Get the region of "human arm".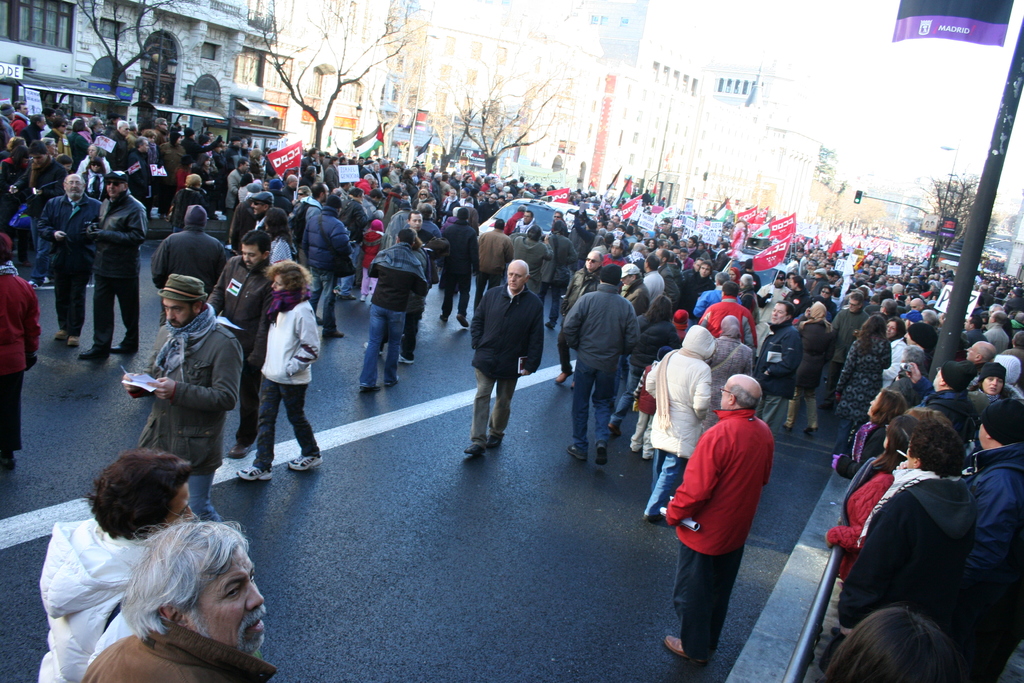
x1=559 y1=296 x2=588 y2=350.
